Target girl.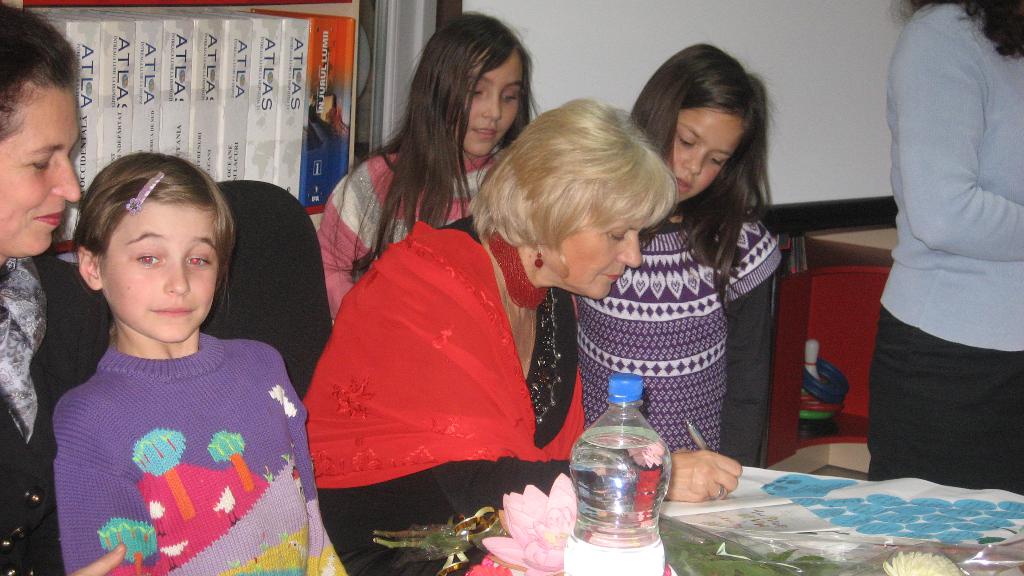
Target region: x1=298 y1=95 x2=742 y2=575.
